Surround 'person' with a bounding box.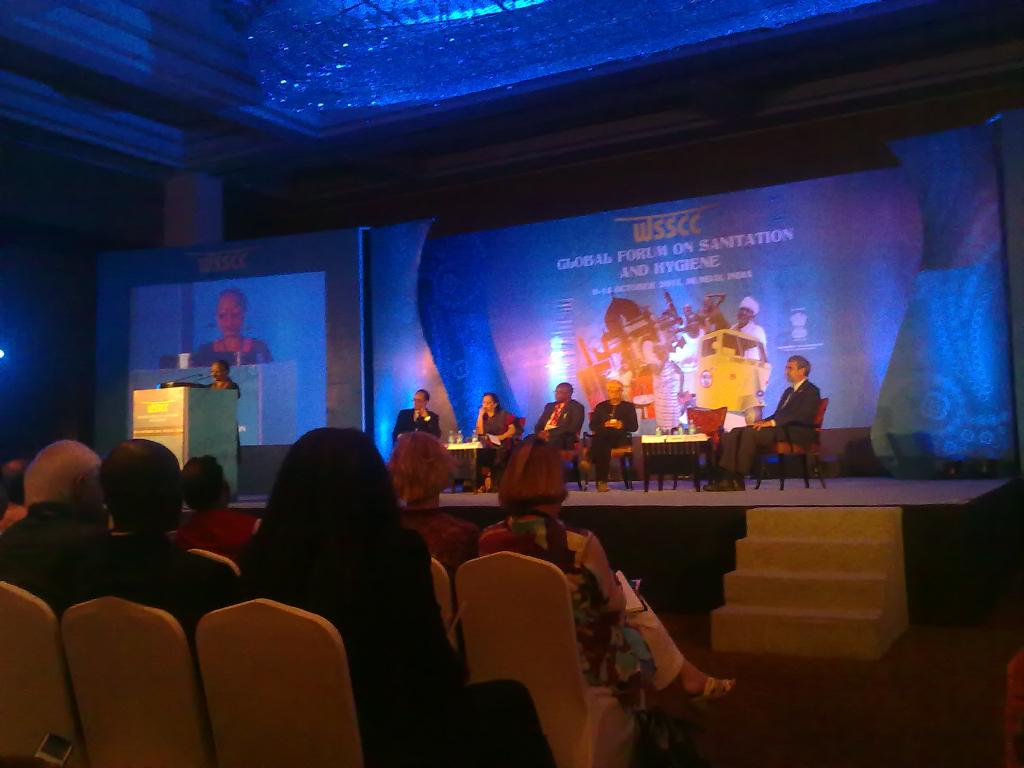
select_region(202, 359, 242, 463).
